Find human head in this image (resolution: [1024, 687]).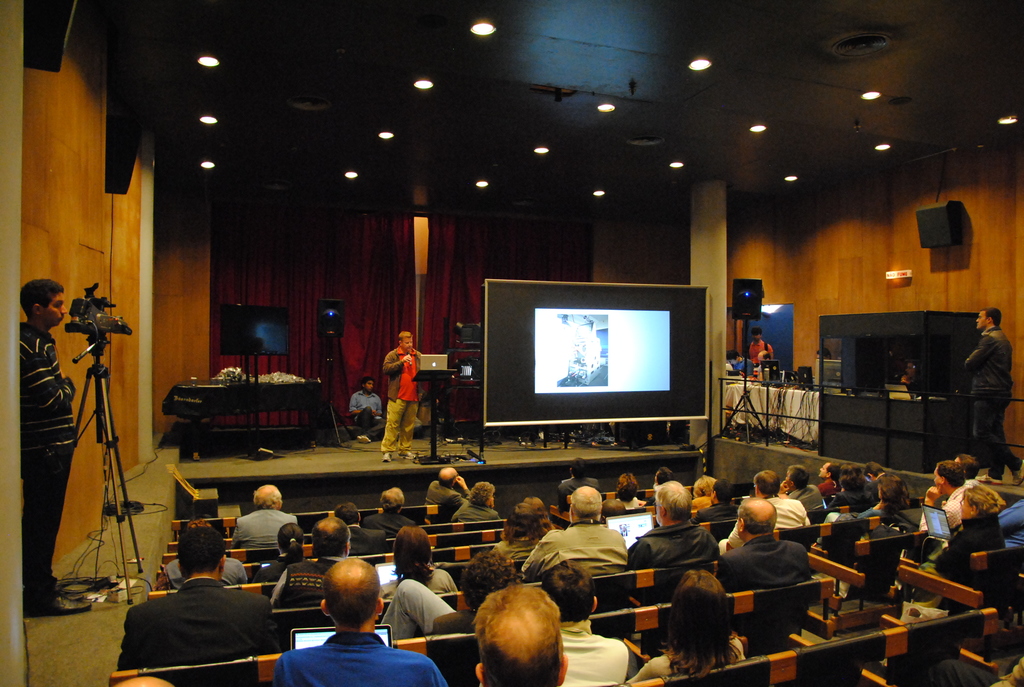
detection(876, 473, 908, 507).
